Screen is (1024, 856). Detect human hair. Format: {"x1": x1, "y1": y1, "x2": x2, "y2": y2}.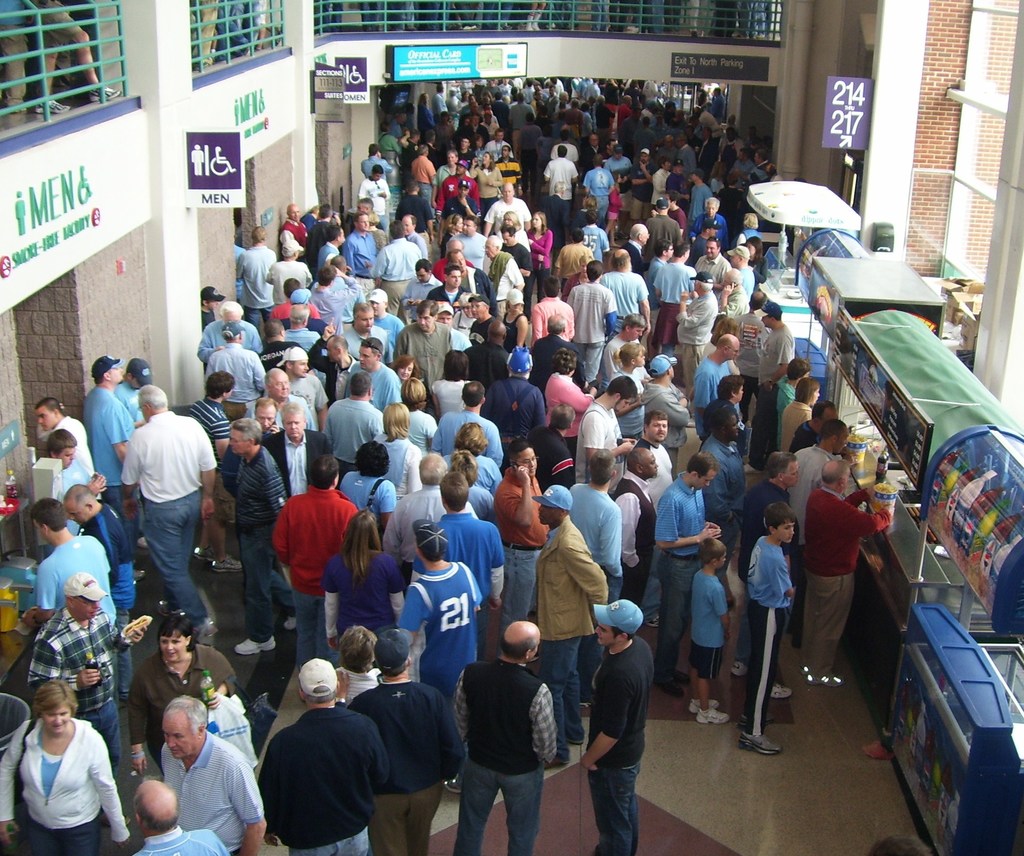
{"x1": 172, "y1": 697, "x2": 211, "y2": 735}.
